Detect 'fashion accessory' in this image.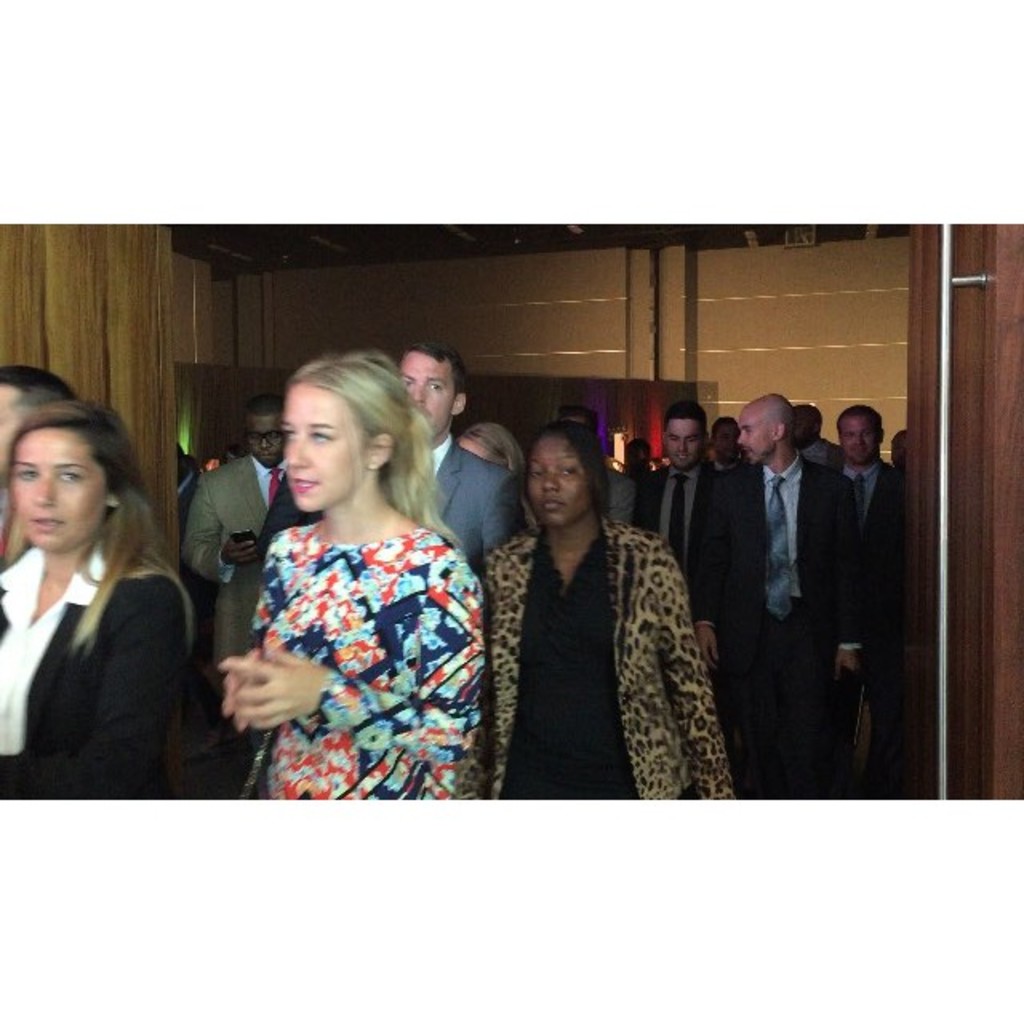
Detection: 102:490:120:512.
